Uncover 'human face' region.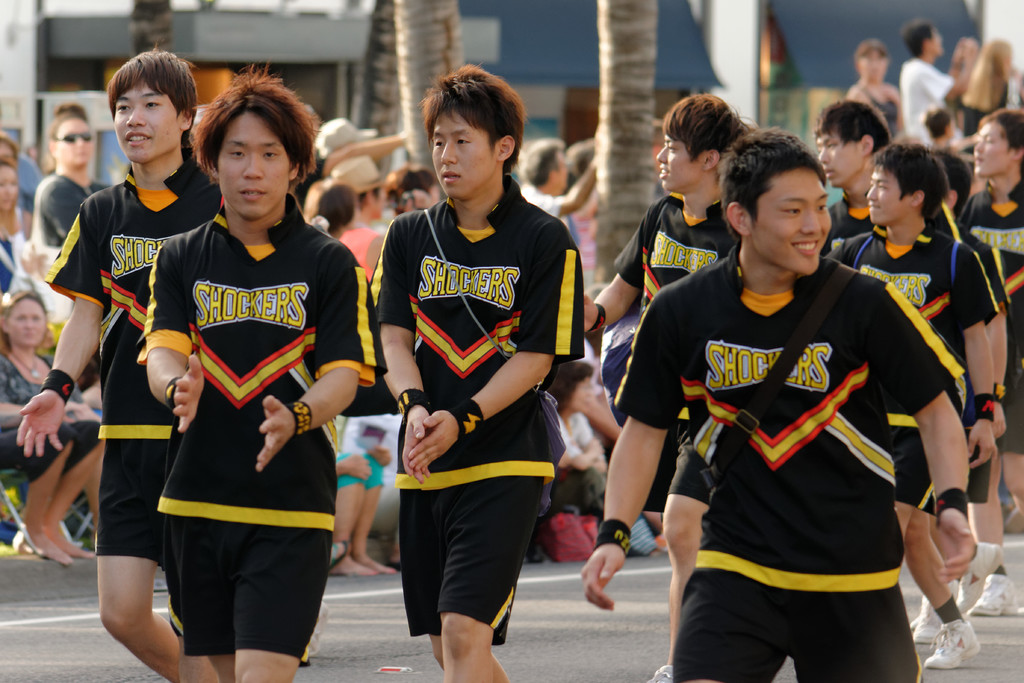
Uncovered: BBox(751, 170, 836, 275).
